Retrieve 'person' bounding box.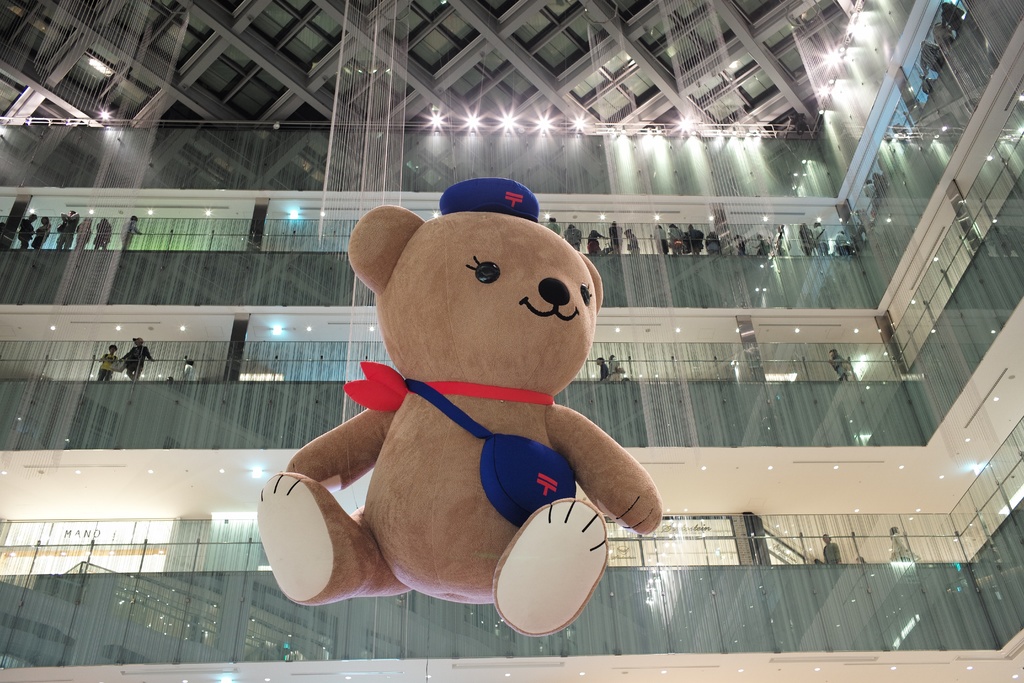
Bounding box: (607,224,627,256).
